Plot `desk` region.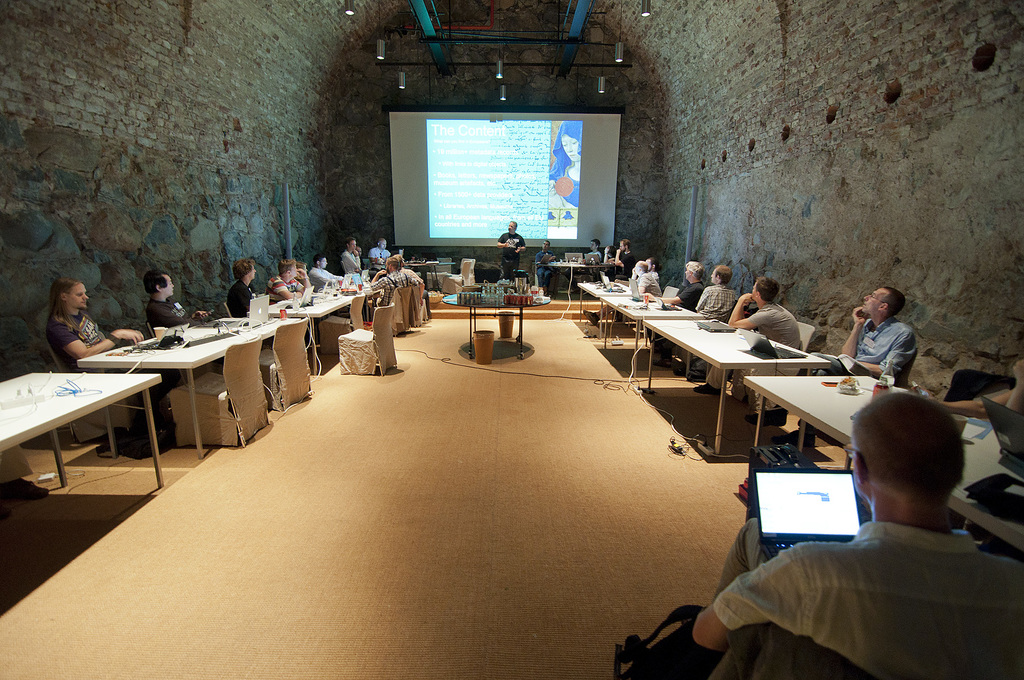
Plotted at bbox(0, 356, 173, 509).
